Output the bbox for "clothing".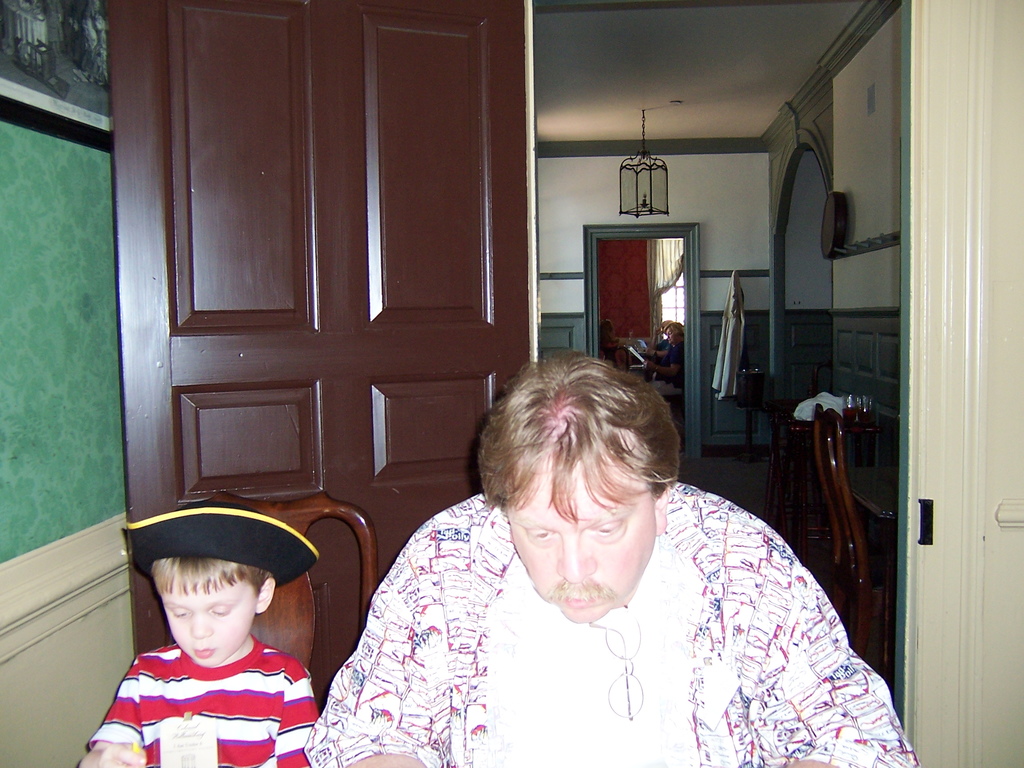
crop(86, 642, 317, 767).
